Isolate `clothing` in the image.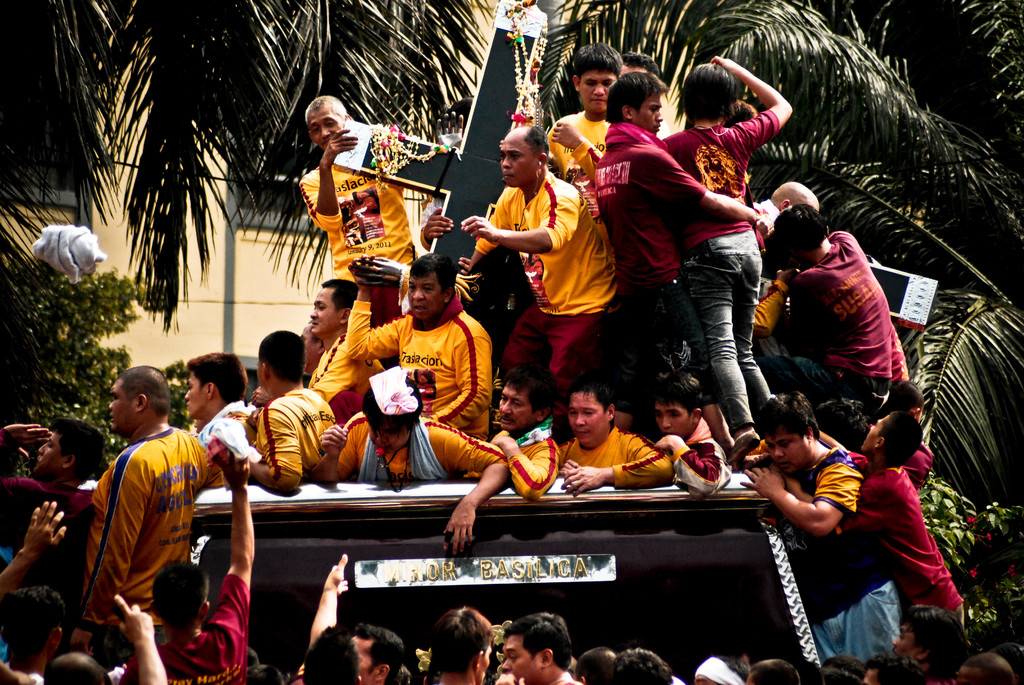
Isolated region: 581/116/710/425.
